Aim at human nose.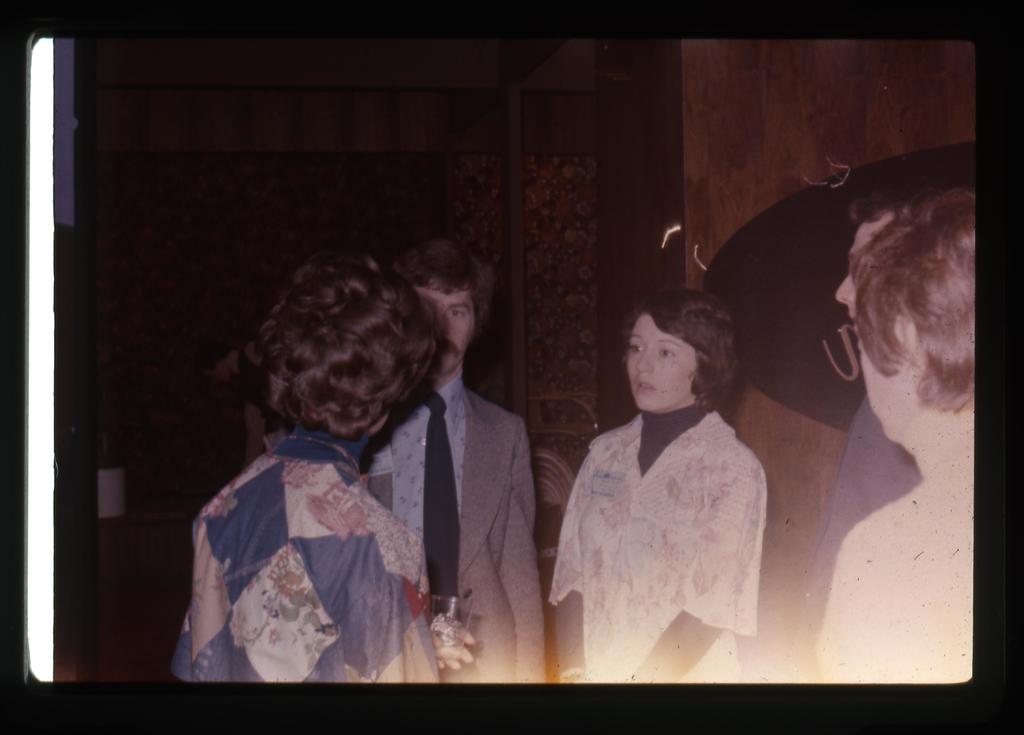
Aimed at crop(836, 273, 860, 303).
